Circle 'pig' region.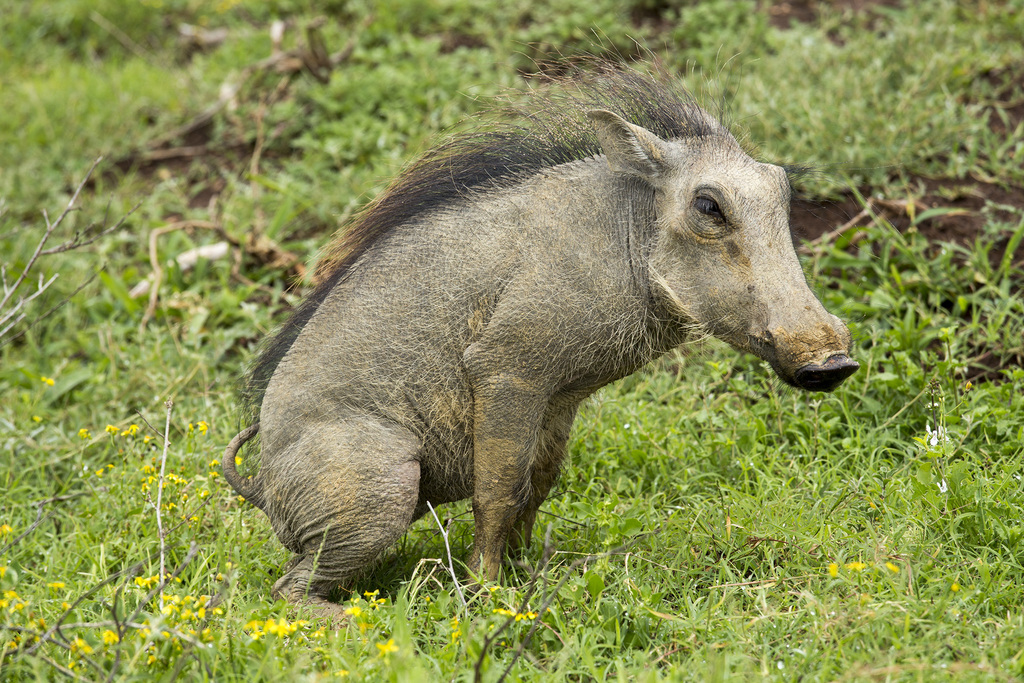
Region: x1=220 y1=28 x2=859 y2=625.
